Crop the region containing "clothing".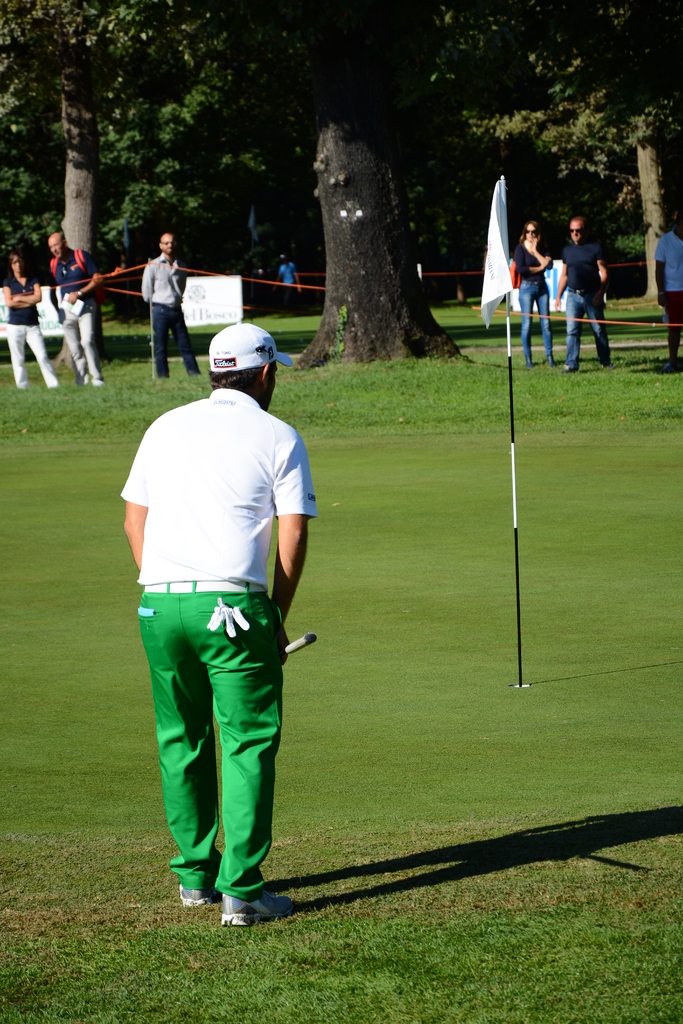
Crop region: [511, 239, 554, 364].
